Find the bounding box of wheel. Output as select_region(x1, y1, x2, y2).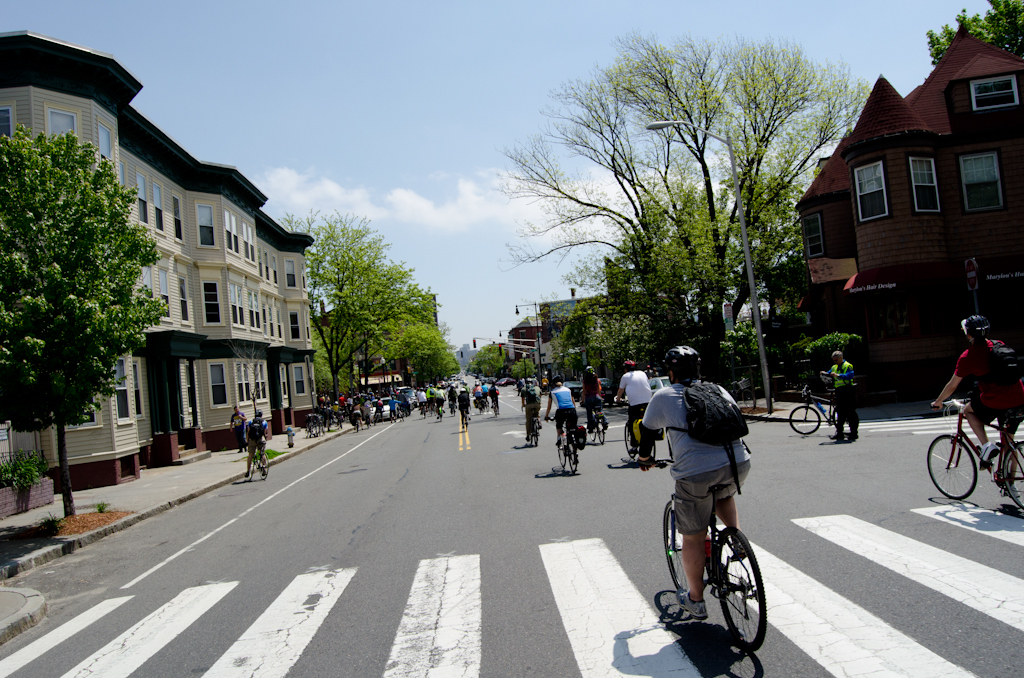
select_region(536, 424, 540, 441).
